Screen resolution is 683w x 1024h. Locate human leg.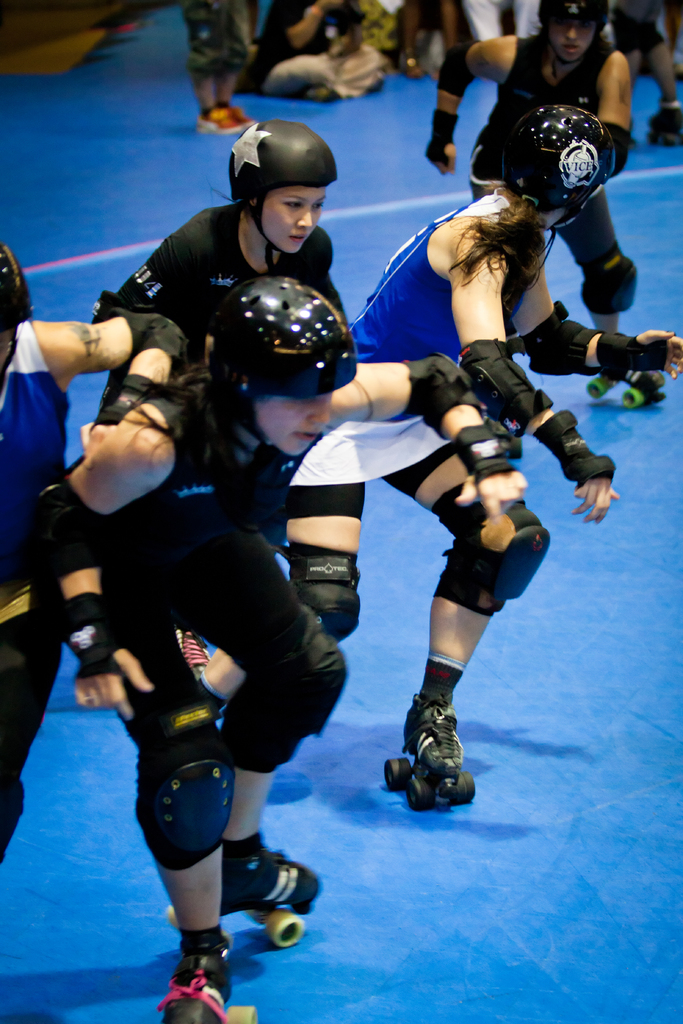
[648, 42, 681, 148].
